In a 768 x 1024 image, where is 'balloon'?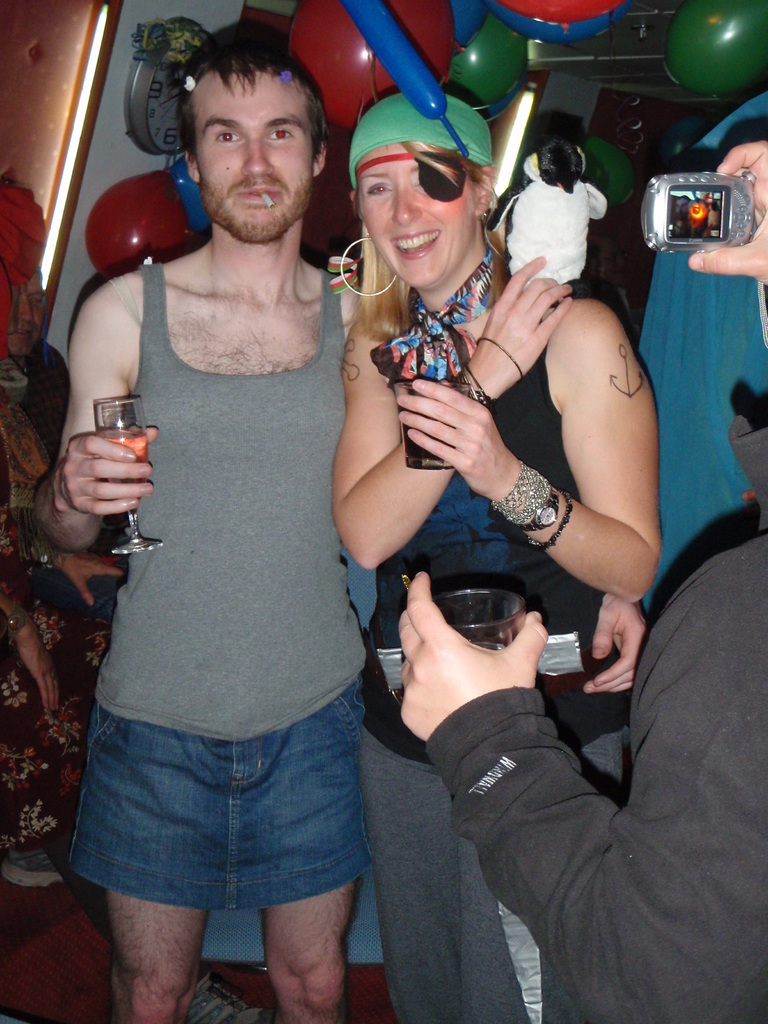
{"left": 335, "top": 0, "right": 470, "bottom": 163}.
